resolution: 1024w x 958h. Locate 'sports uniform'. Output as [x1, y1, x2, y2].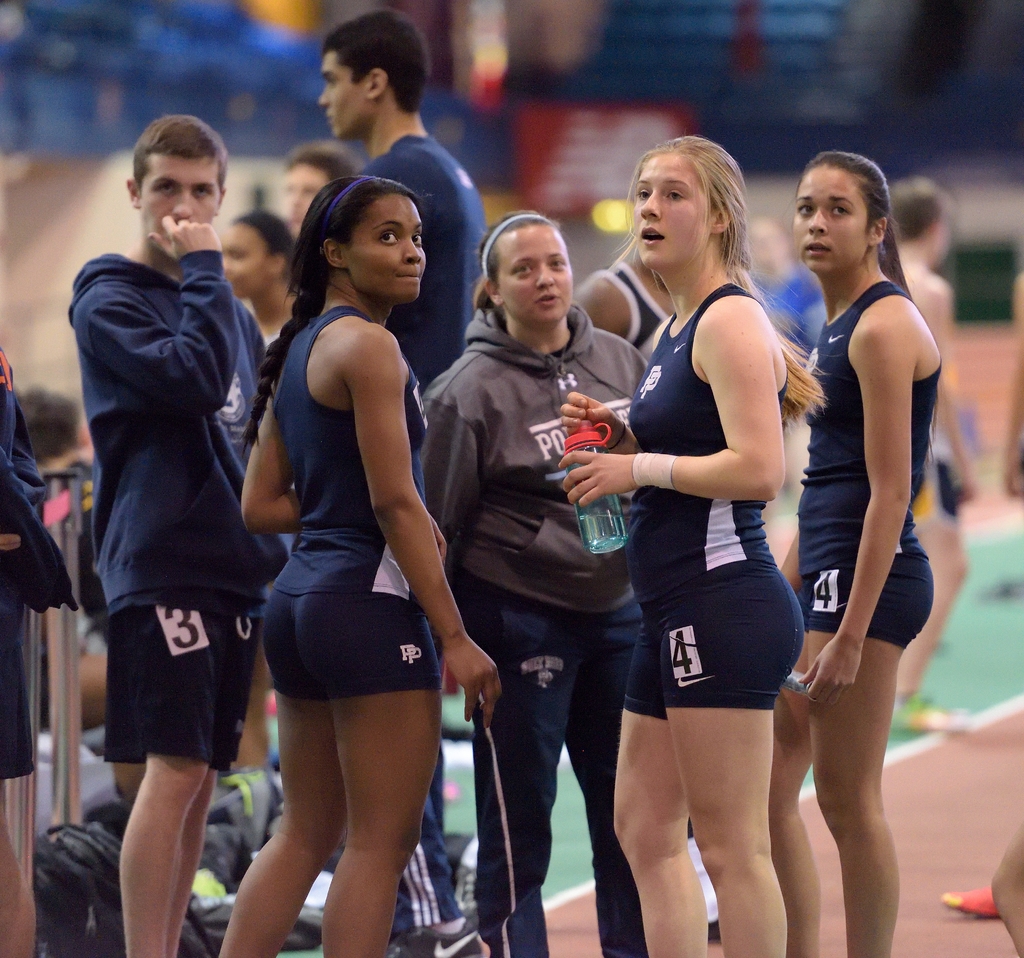
[620, 275, 819, 717].
